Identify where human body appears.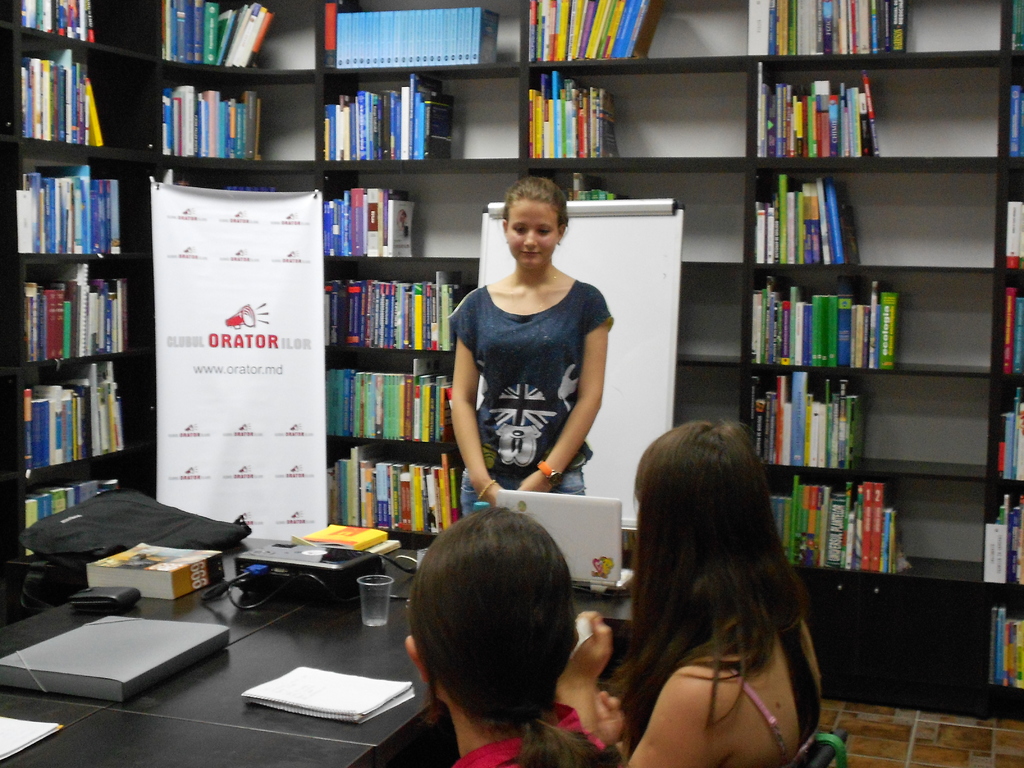
Appears at locate(445, 175, 610, 509).
